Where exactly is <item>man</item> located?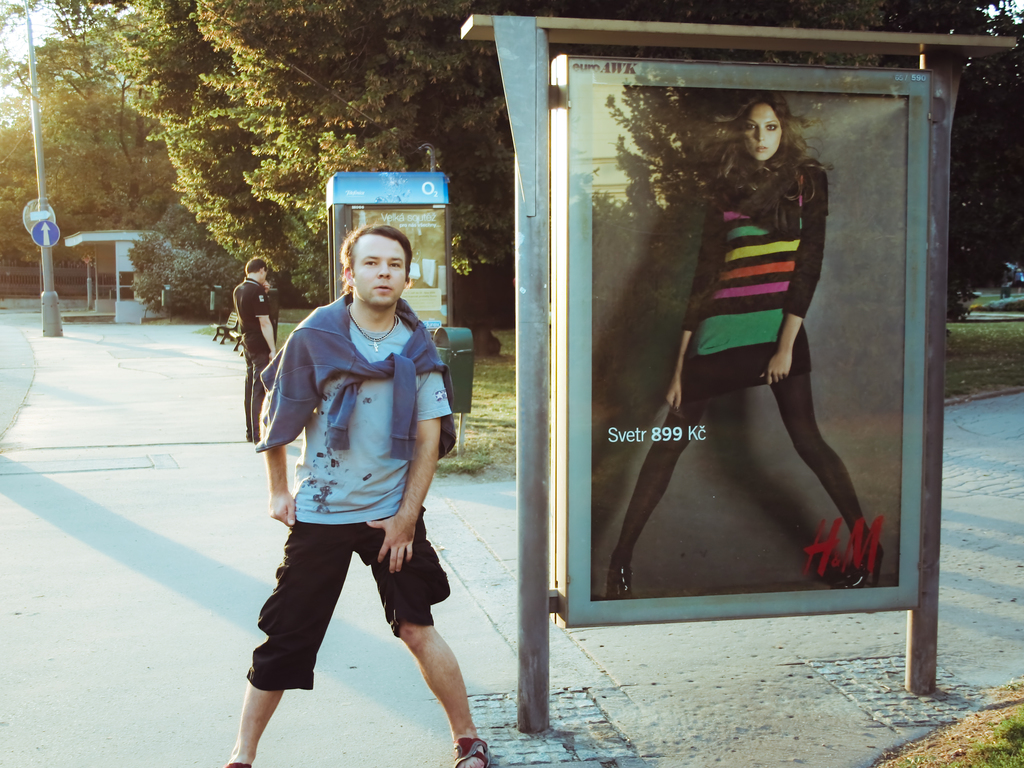
Its bounding box is (left=233, top=257, right=278, bottom=440).
